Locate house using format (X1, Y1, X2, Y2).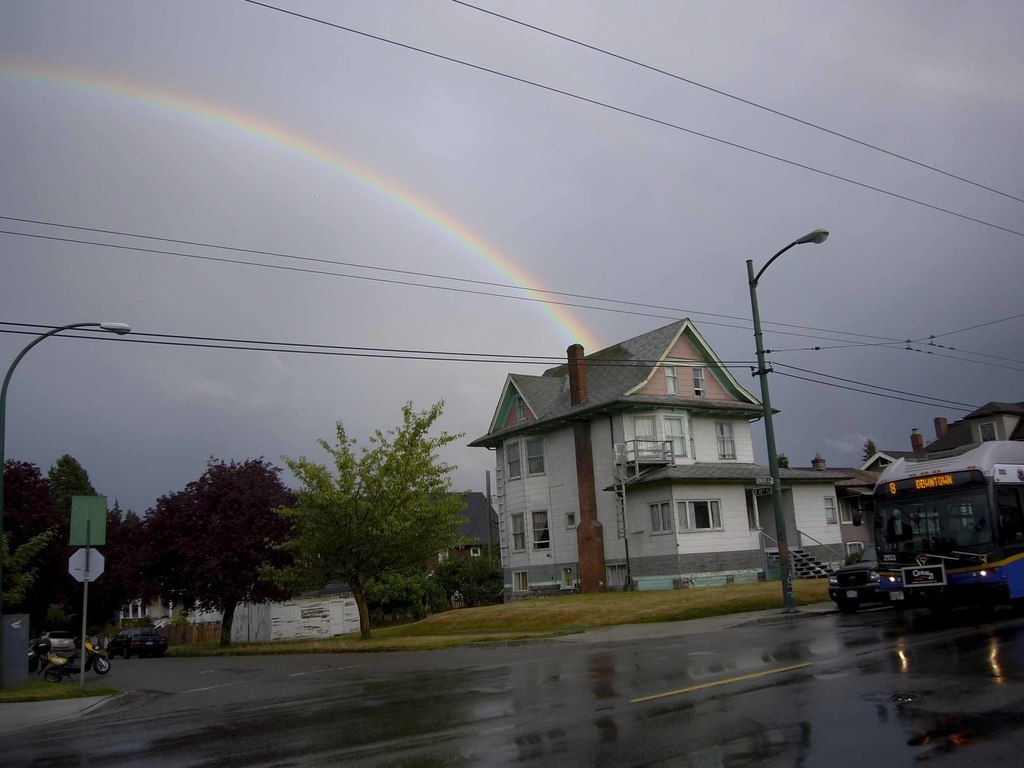
(329, 486, 505, 618).
